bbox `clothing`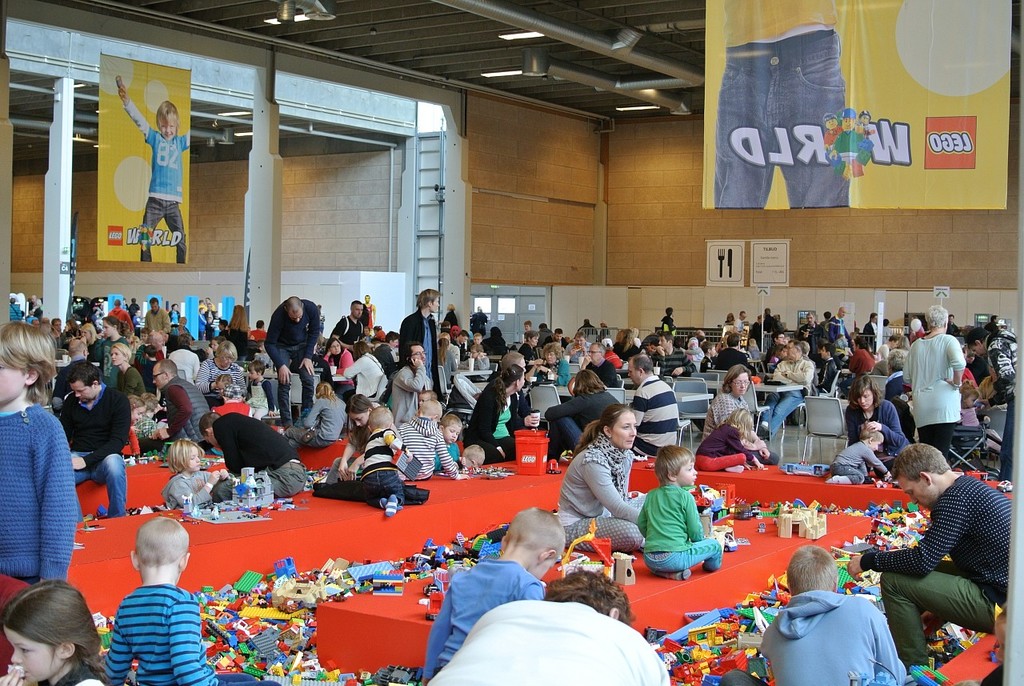
[714,396,746,423]
